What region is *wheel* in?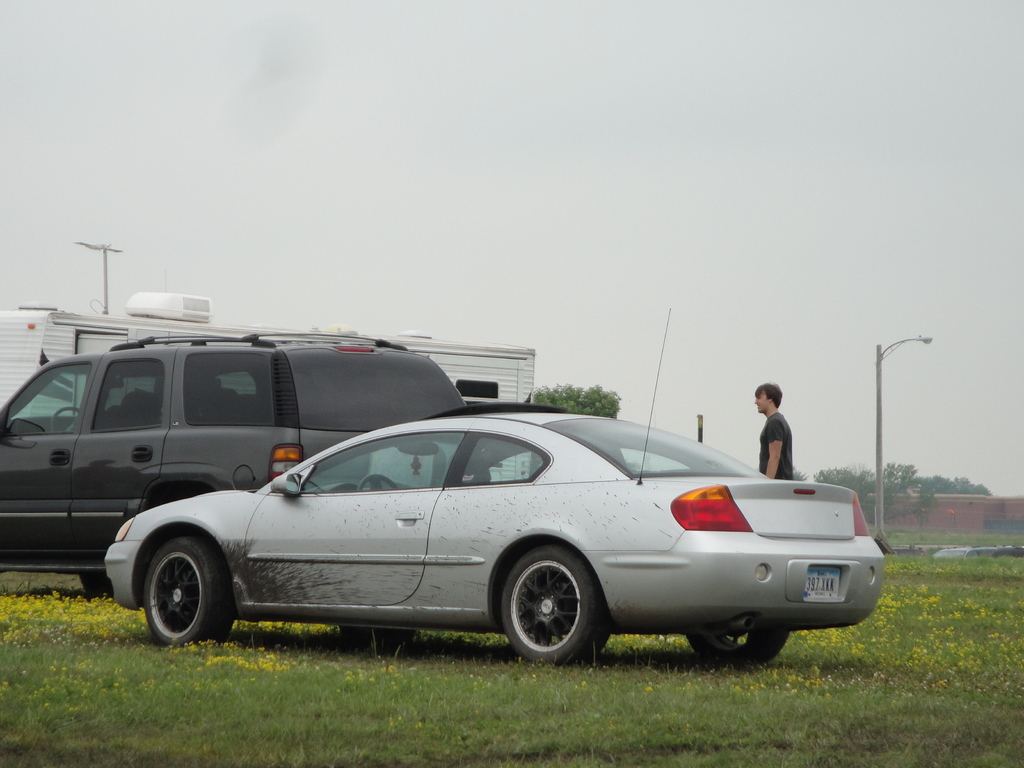
(51, 404, 84, 428).
